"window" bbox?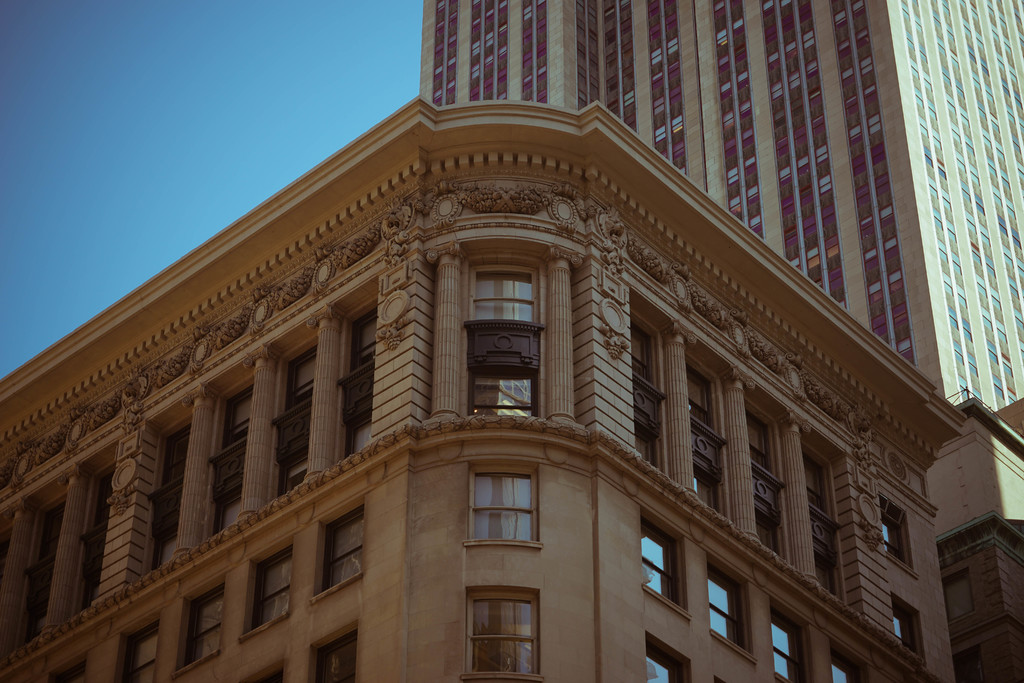
[x1=703, y1=566, x2=770, y2=647]
